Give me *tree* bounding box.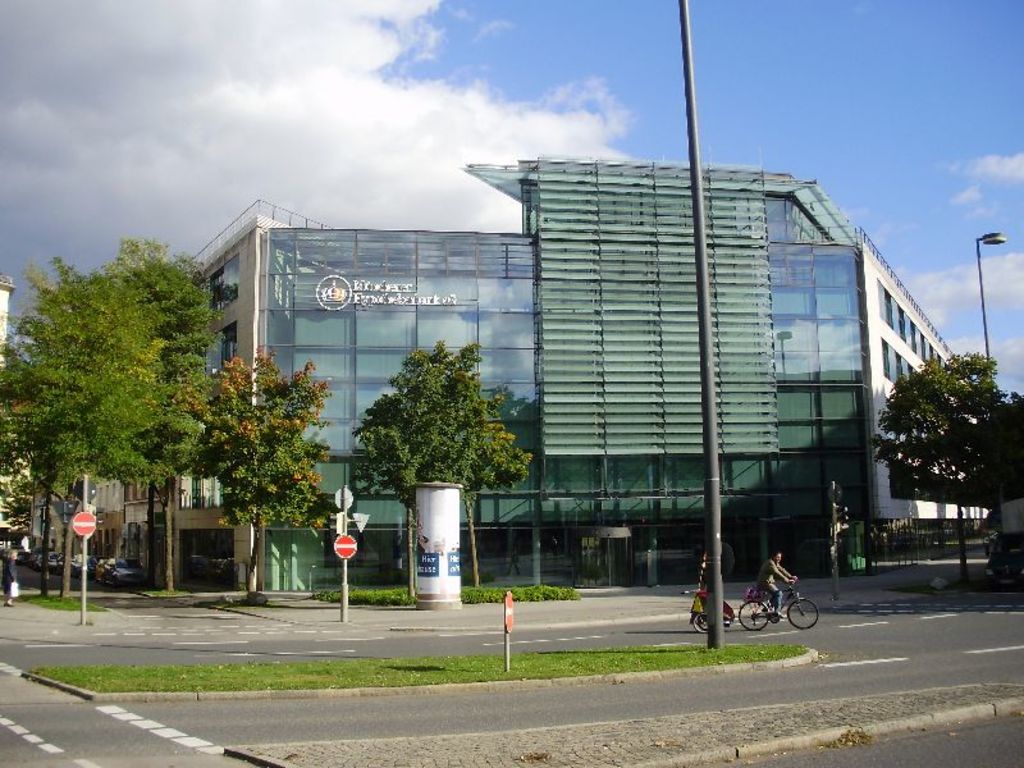
x1=193, y1=346, x2=337, y2=599.
